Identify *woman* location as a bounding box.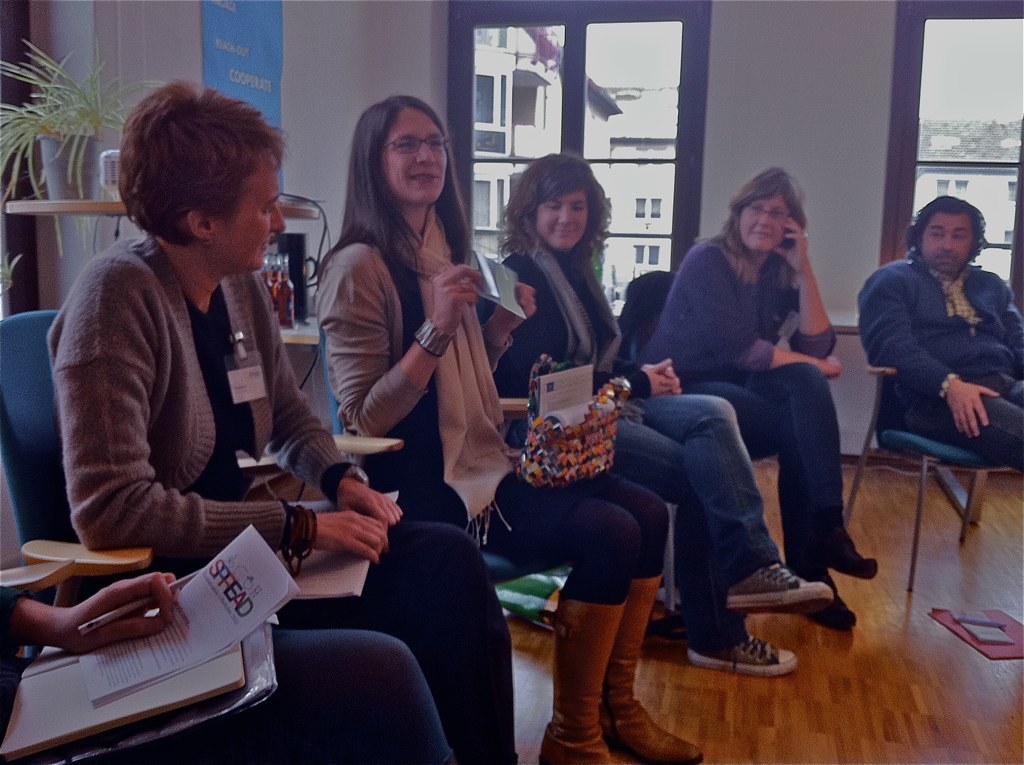
[479, 150, 830, 672].
